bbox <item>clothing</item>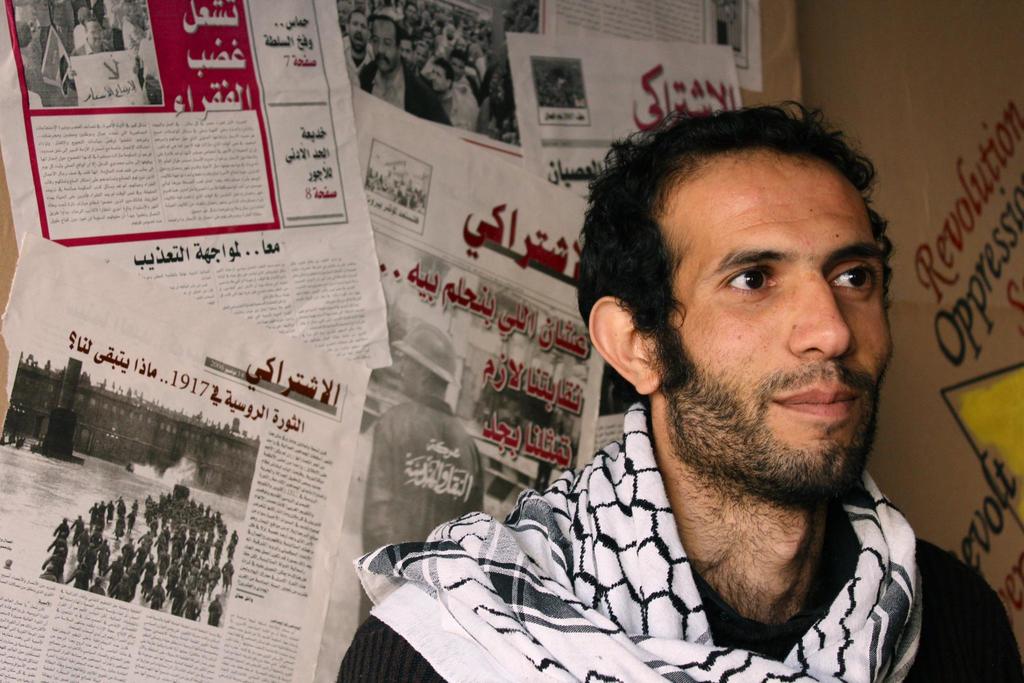
left=126, top=15, right=143, bottom=63
